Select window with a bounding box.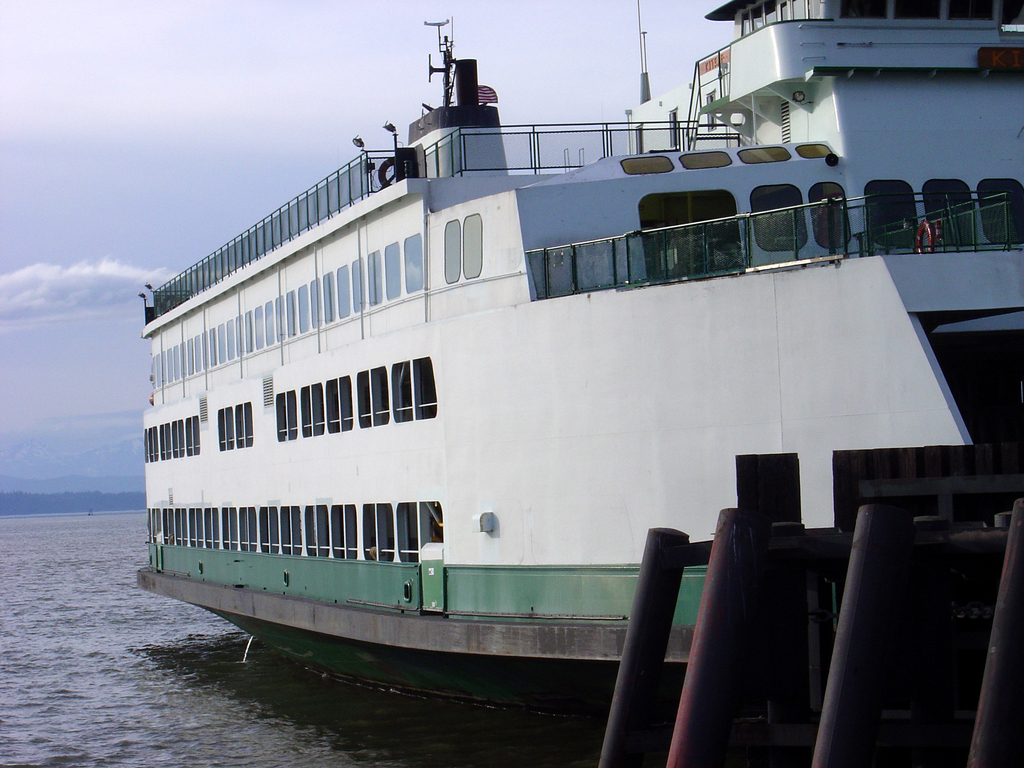
bbox=(397, 501, 415, 564).
